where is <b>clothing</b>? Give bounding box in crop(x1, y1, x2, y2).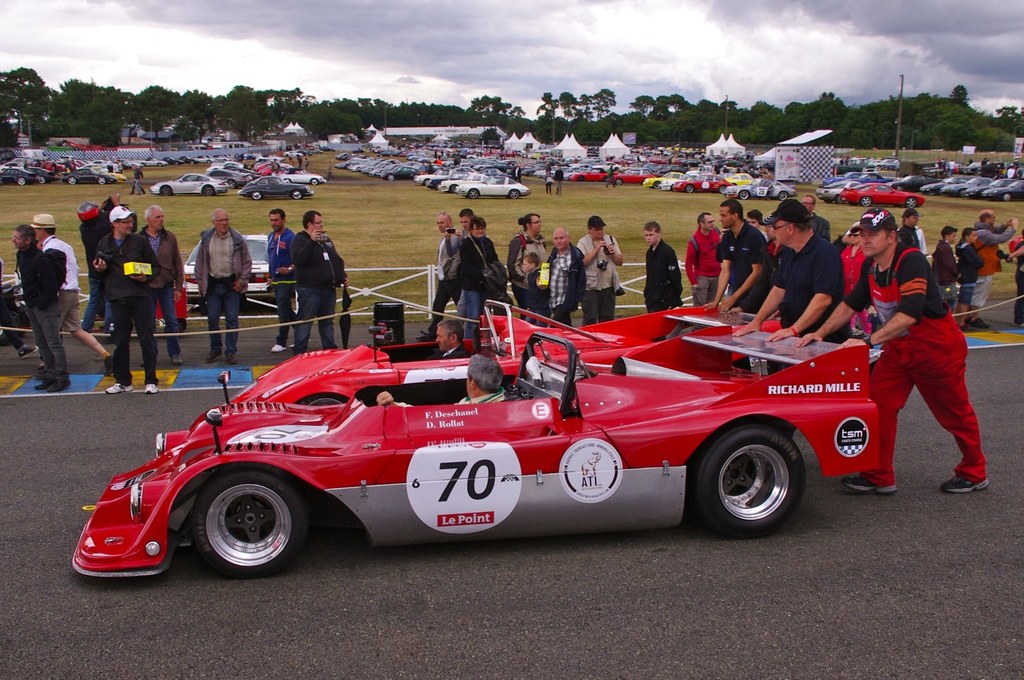
crop(428, 340, 473, 358).
